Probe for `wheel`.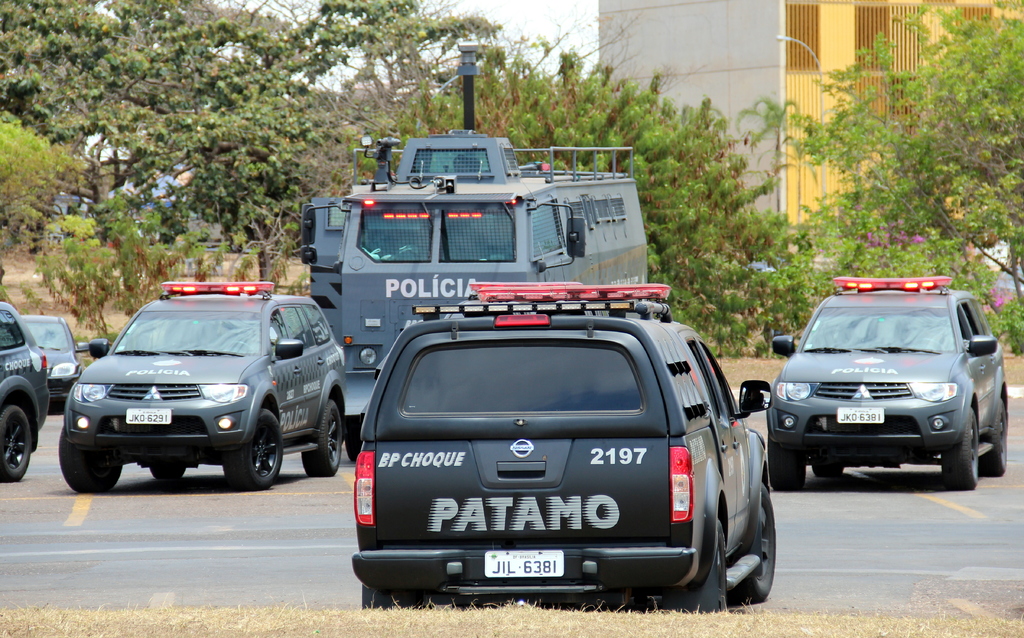
Probe result: {"x1": 147, "y1": 468, "x2": 184, "y2": 483}.
